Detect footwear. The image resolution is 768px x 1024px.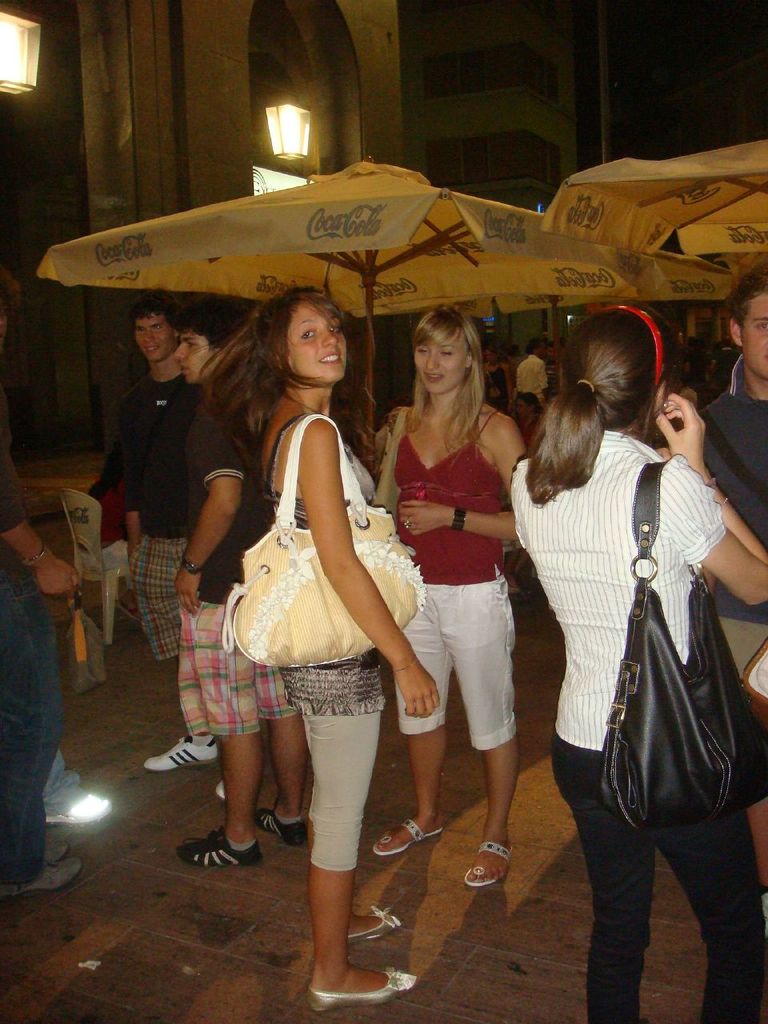
[376, 814, 452, 854].
